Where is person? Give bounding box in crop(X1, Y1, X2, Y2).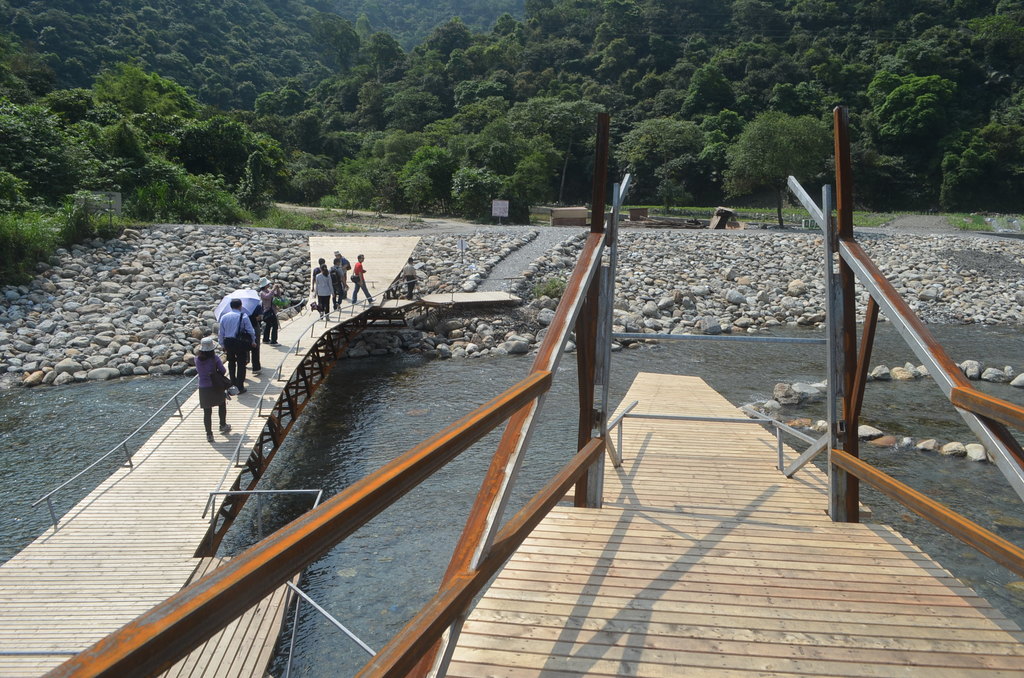
crop(255, 270, 286, 344).
